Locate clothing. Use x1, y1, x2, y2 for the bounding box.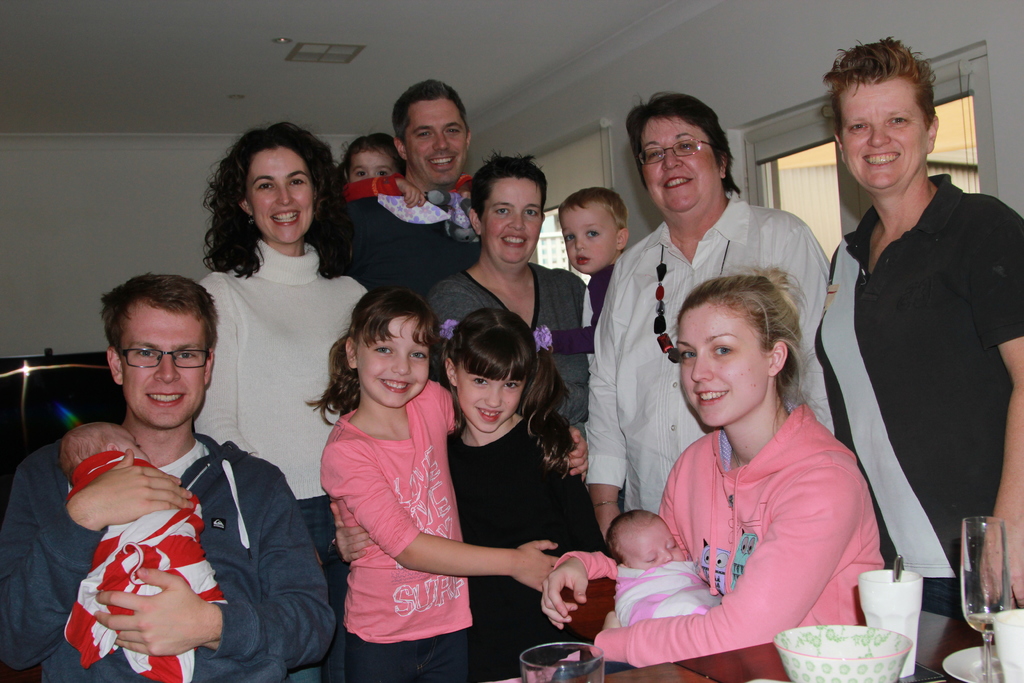
616, 552, 723, 616.
